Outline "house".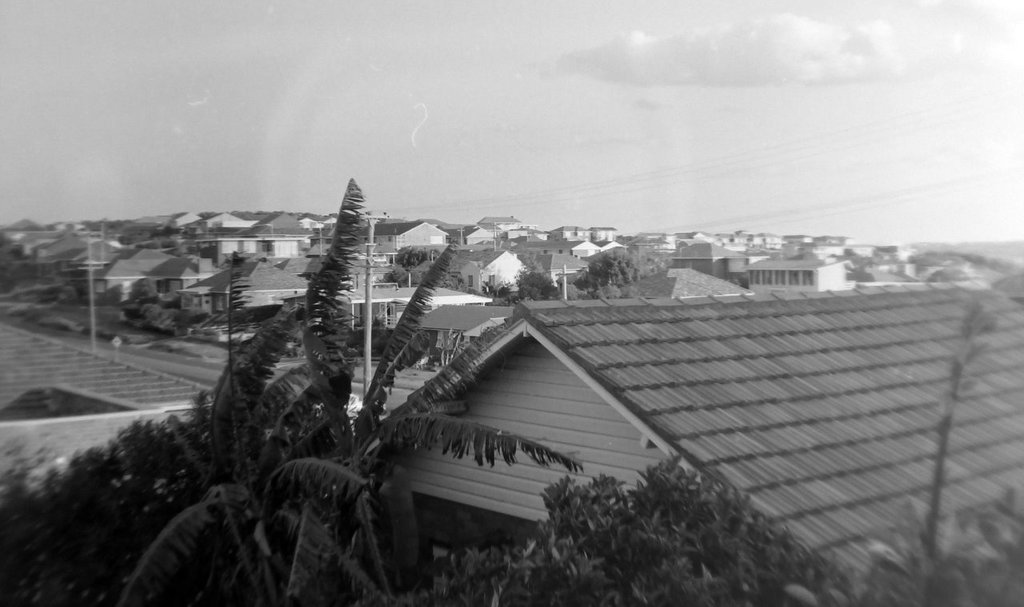
Outline: 388 219 452 252.
